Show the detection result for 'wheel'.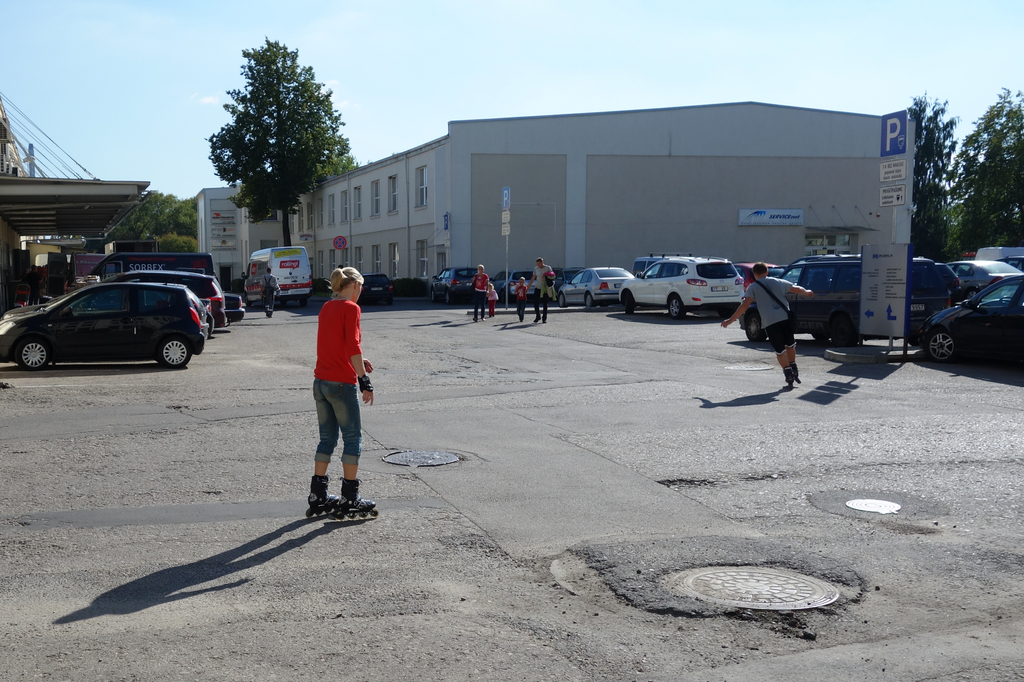
[15, 338, 42, 367].
